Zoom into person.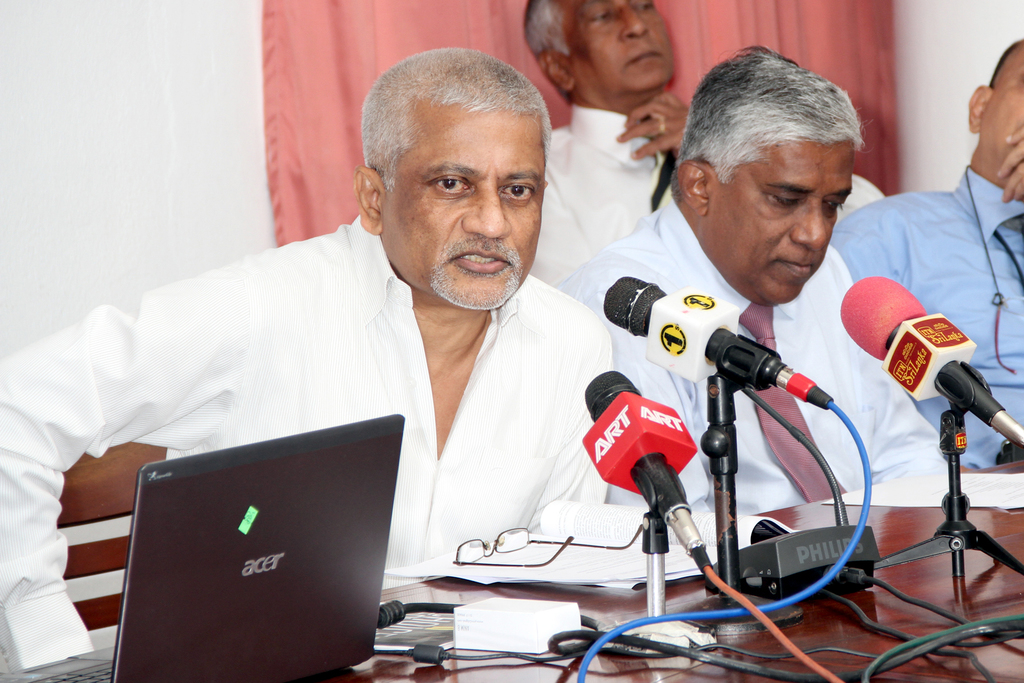
Zoom target: 0:46:612:673.
